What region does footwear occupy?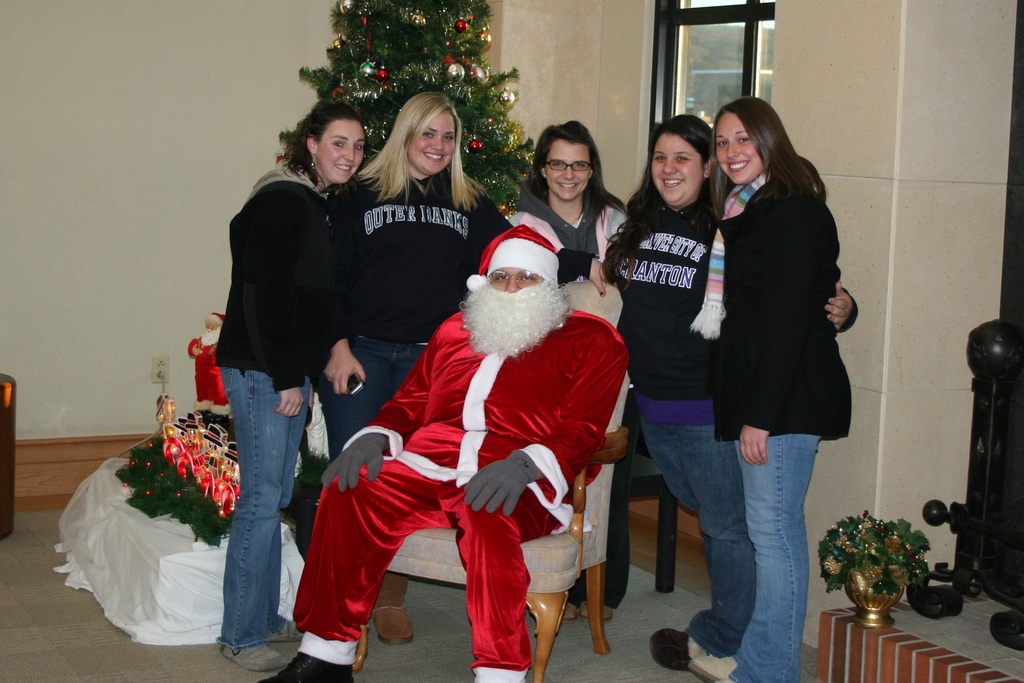
detection(371, 602, 416, 646).
